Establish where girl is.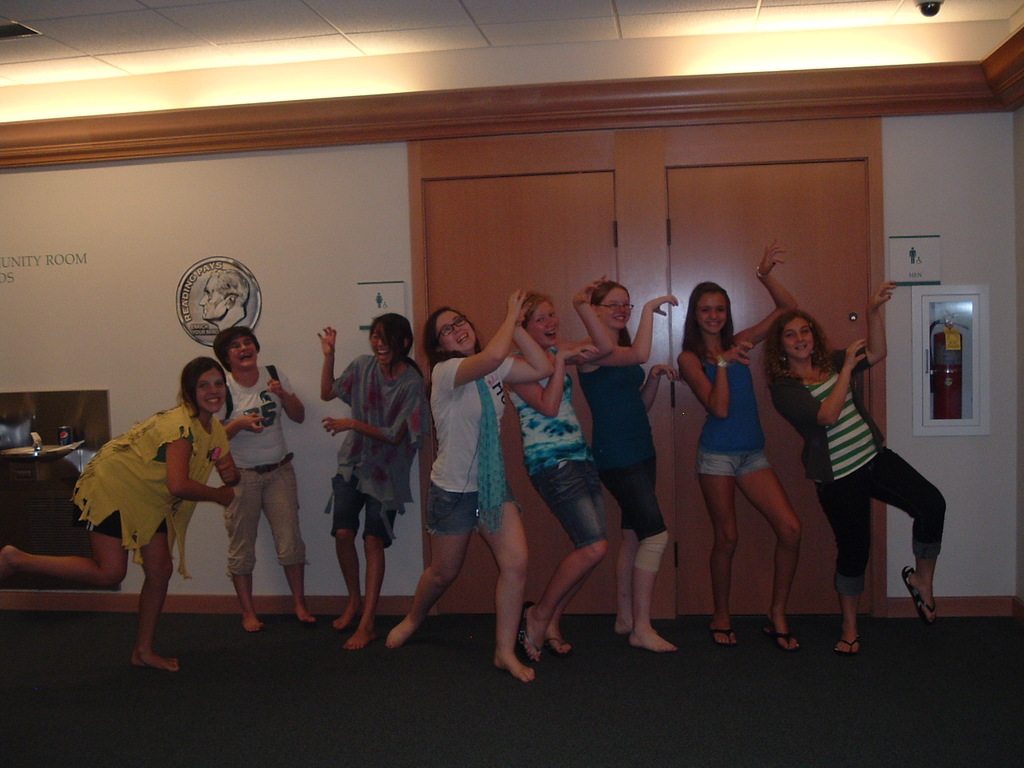
Established at <bbox>576, 278, 678, 650</bbox>.
